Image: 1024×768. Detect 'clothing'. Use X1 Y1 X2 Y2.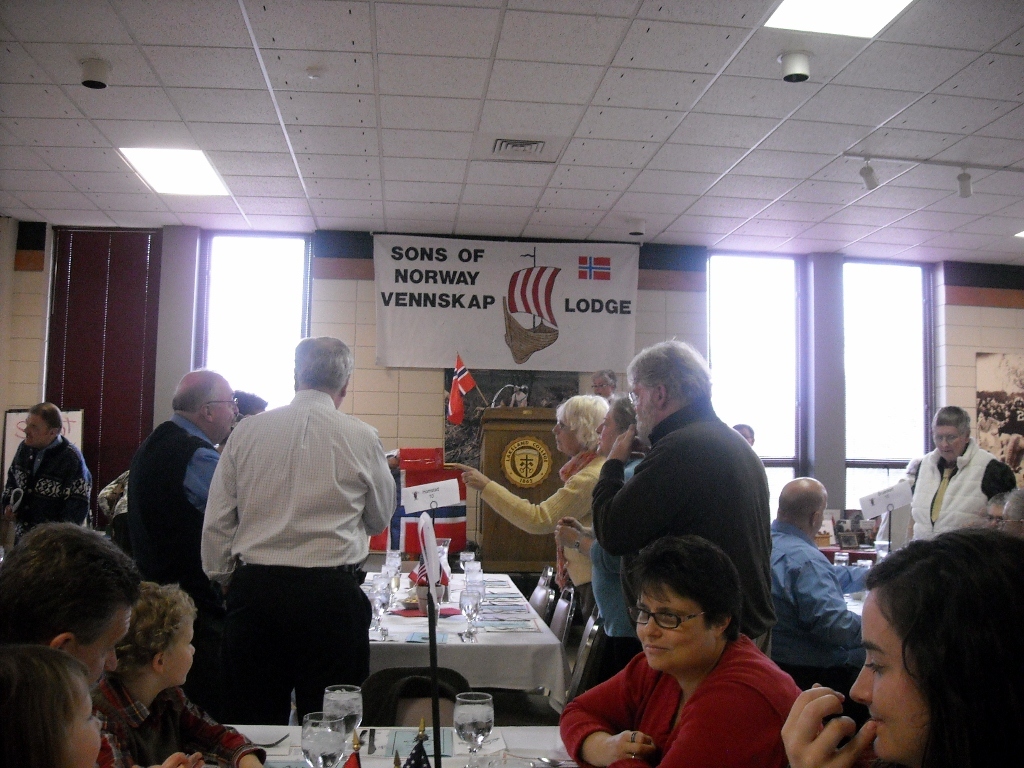
583 442 650 688.
